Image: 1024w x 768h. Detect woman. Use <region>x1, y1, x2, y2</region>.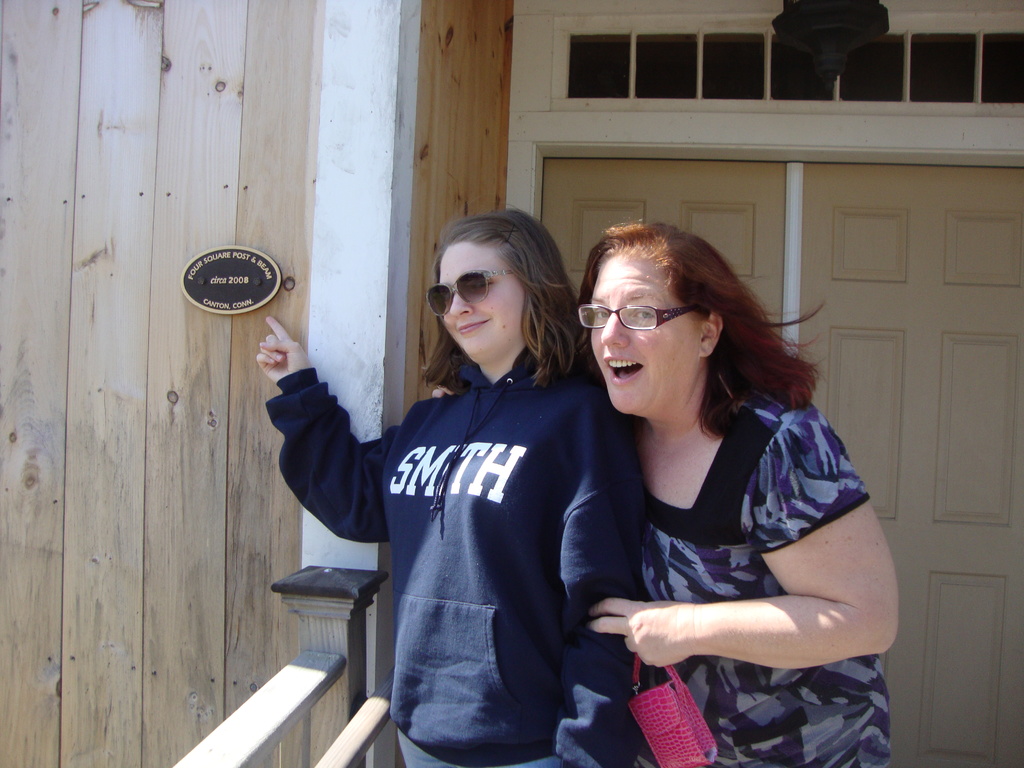
<region>527, 205, 879, 763</region>.
